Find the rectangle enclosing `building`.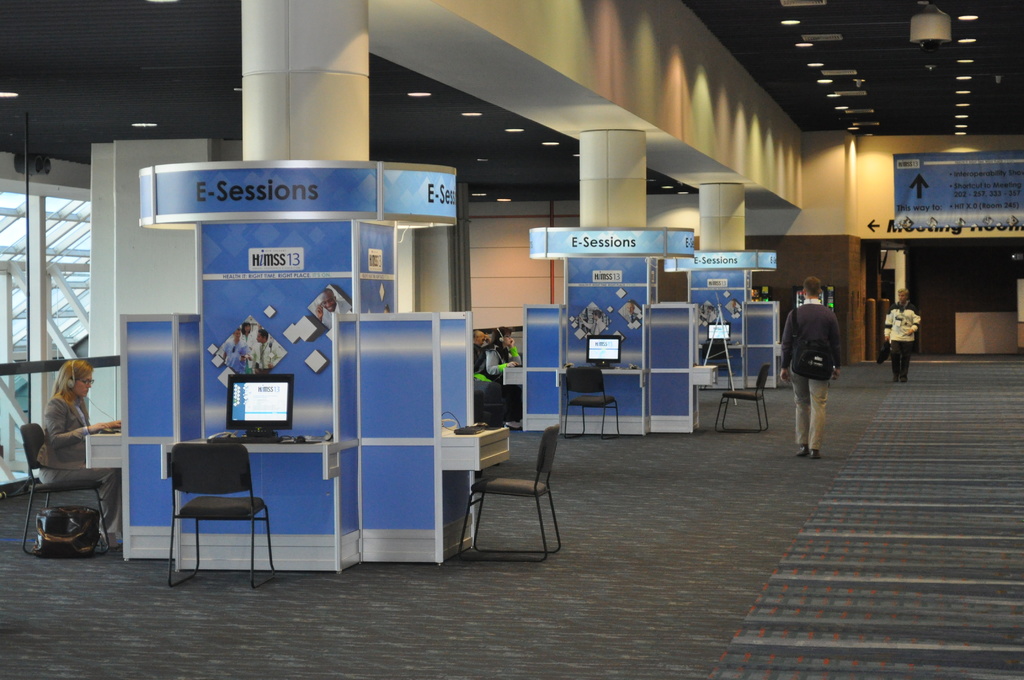
x1=1, y1=0, x2=1023, y2=679.
